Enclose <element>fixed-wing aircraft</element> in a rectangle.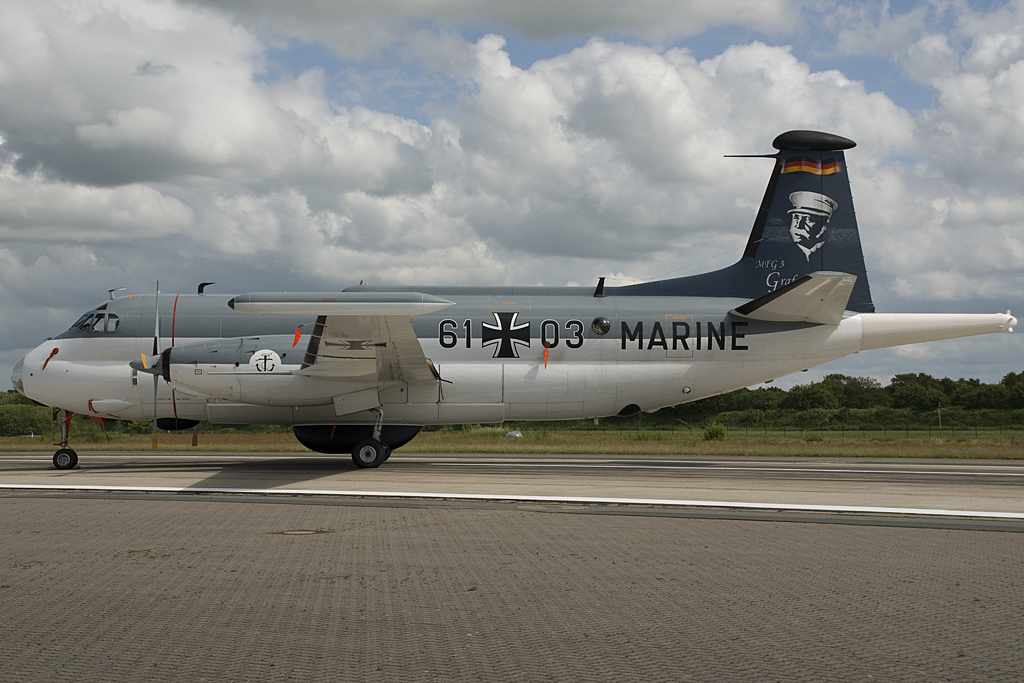
detection(4, 124, 1023, 474).
